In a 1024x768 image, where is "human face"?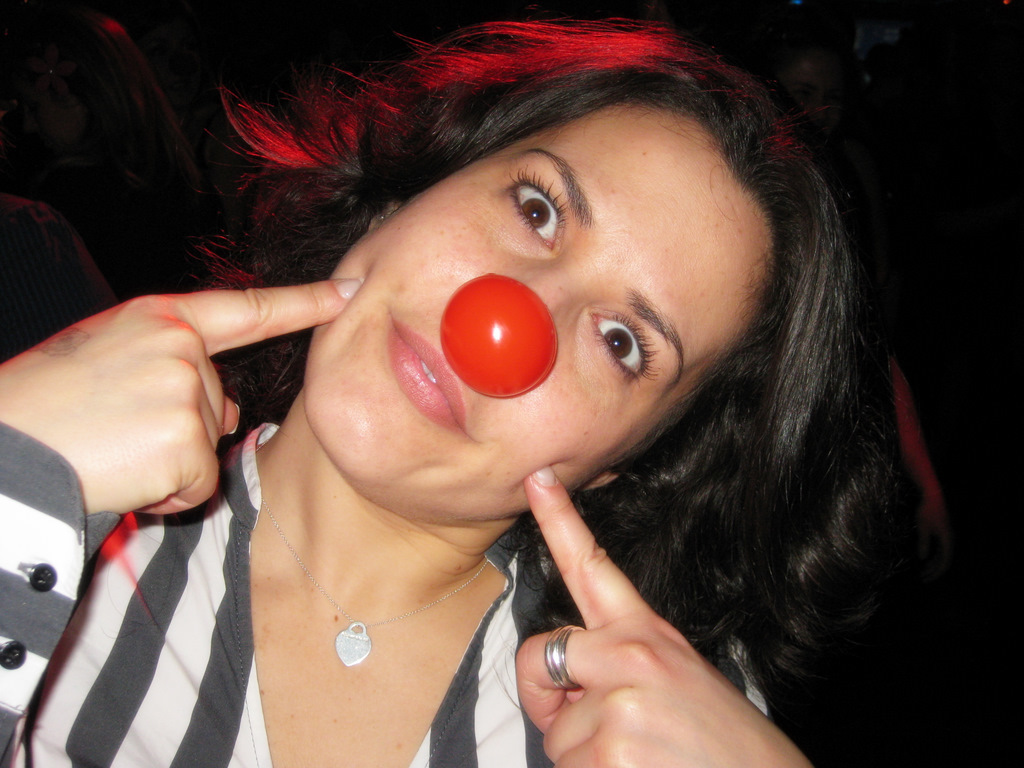
x1=309, y1=104, x2=775, y2=519.
